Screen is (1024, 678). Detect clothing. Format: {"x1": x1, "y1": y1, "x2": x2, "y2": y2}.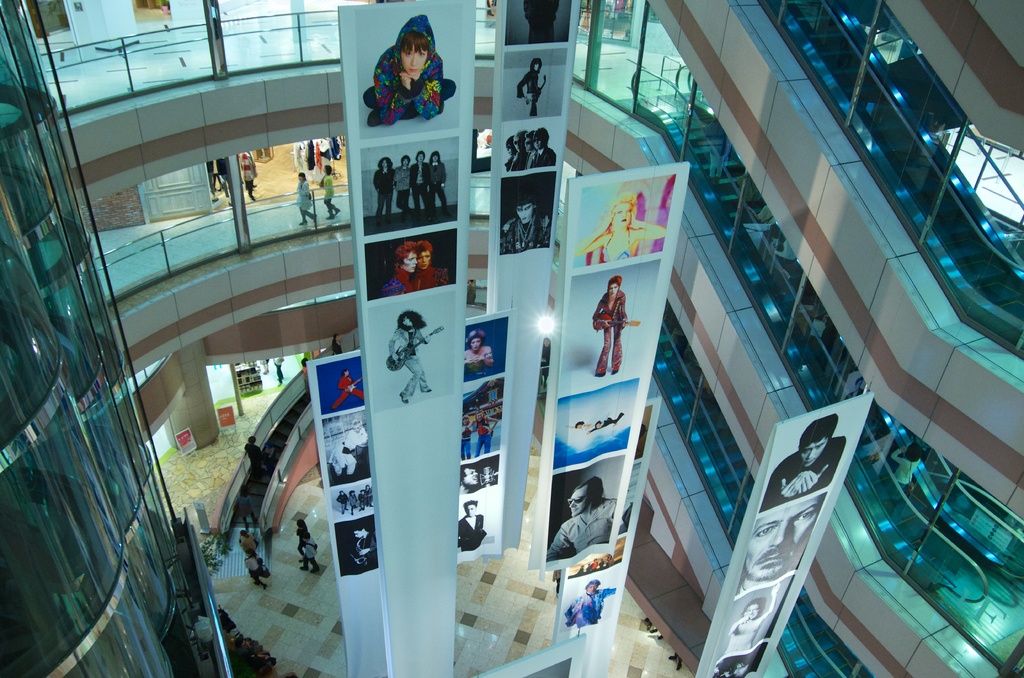
{"x1": 321, "y1": 175, "x2": 337, "y2": 215}.
